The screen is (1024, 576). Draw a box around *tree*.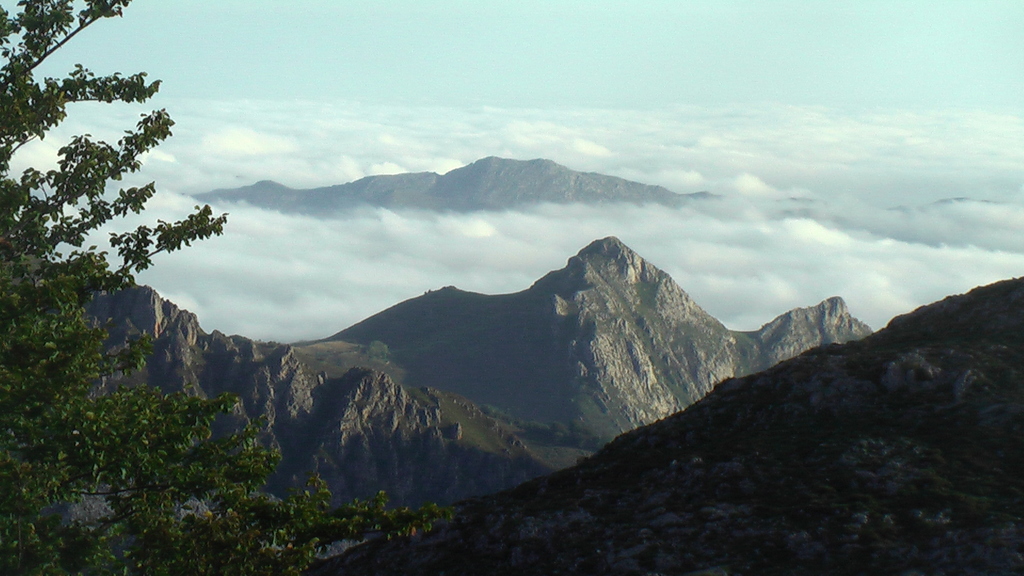
[0,0,451,572].
